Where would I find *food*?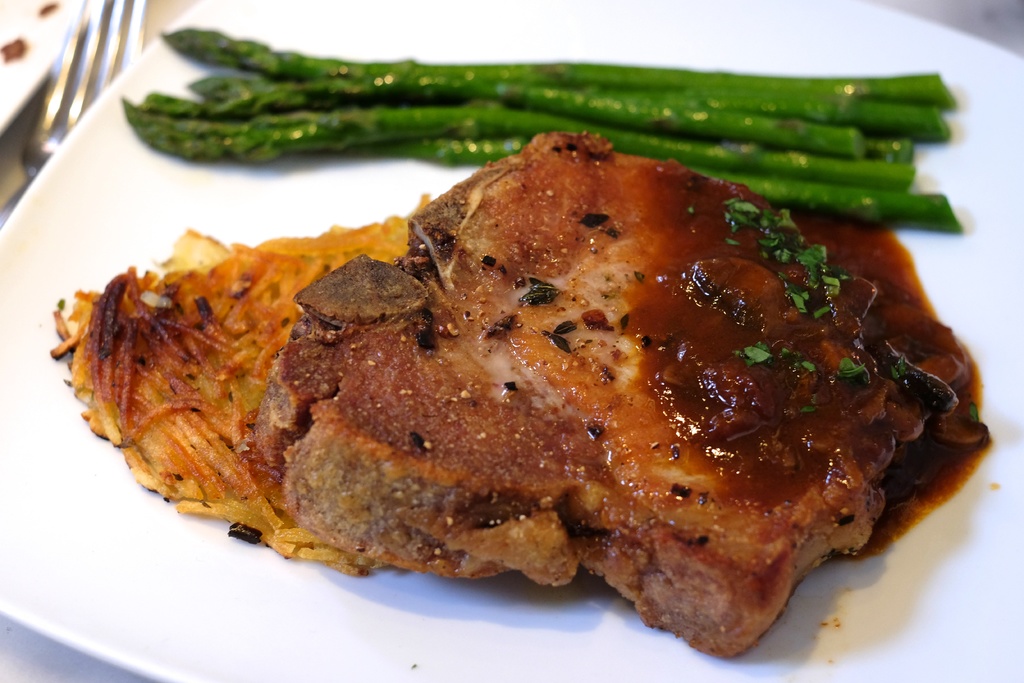
At (116,26,957,115).
